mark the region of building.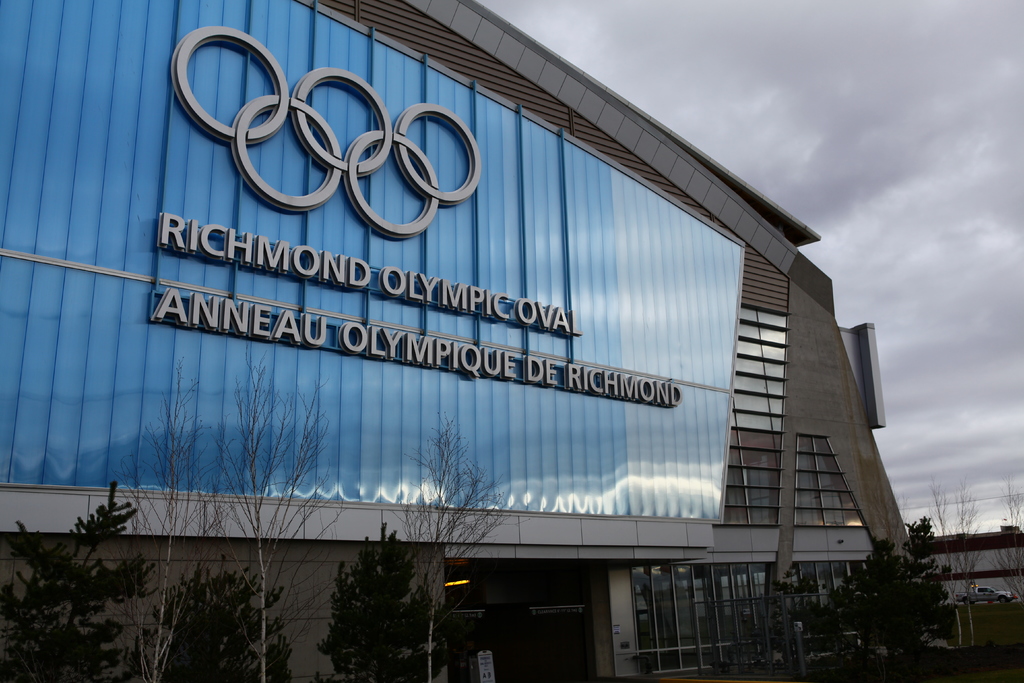
Region: pyautogui.locateOnScreen(0, 0, 918, 682).
